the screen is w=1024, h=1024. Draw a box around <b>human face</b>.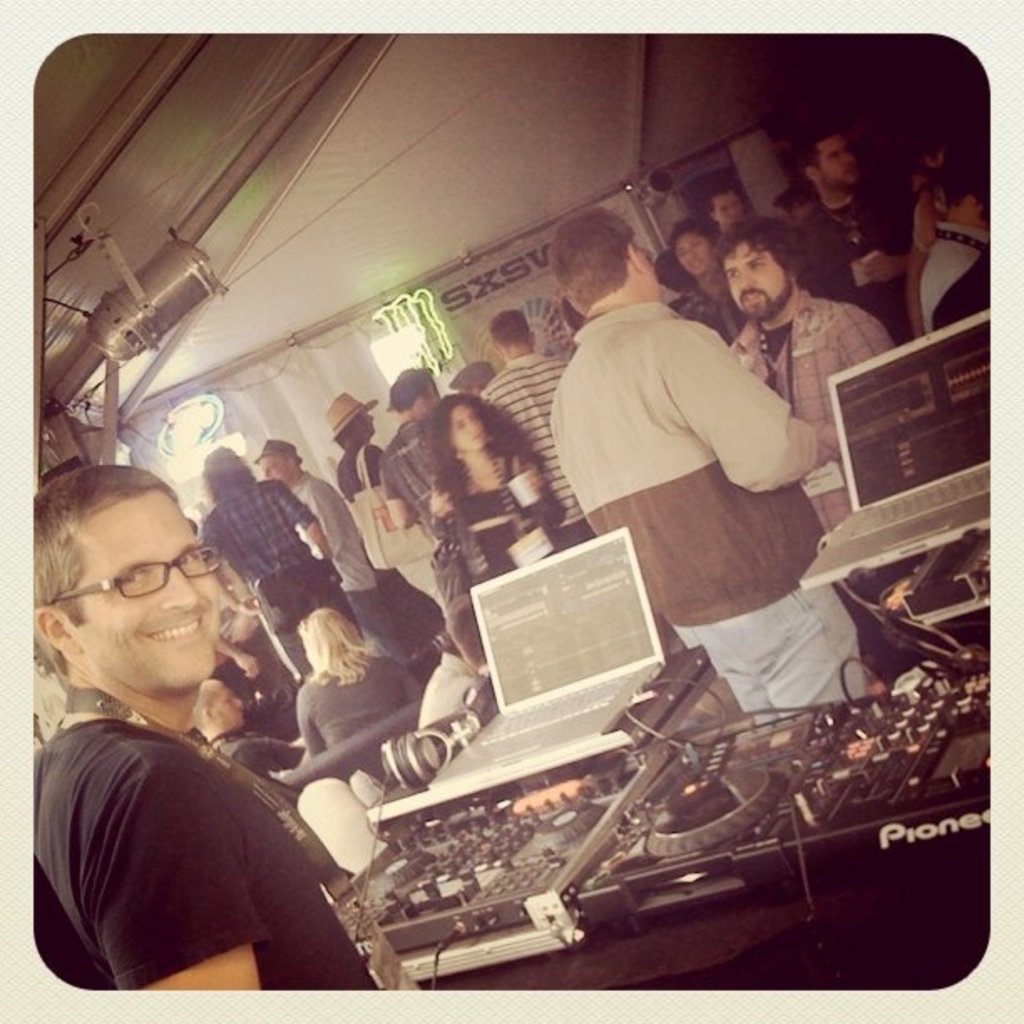
683/229/713/271.
